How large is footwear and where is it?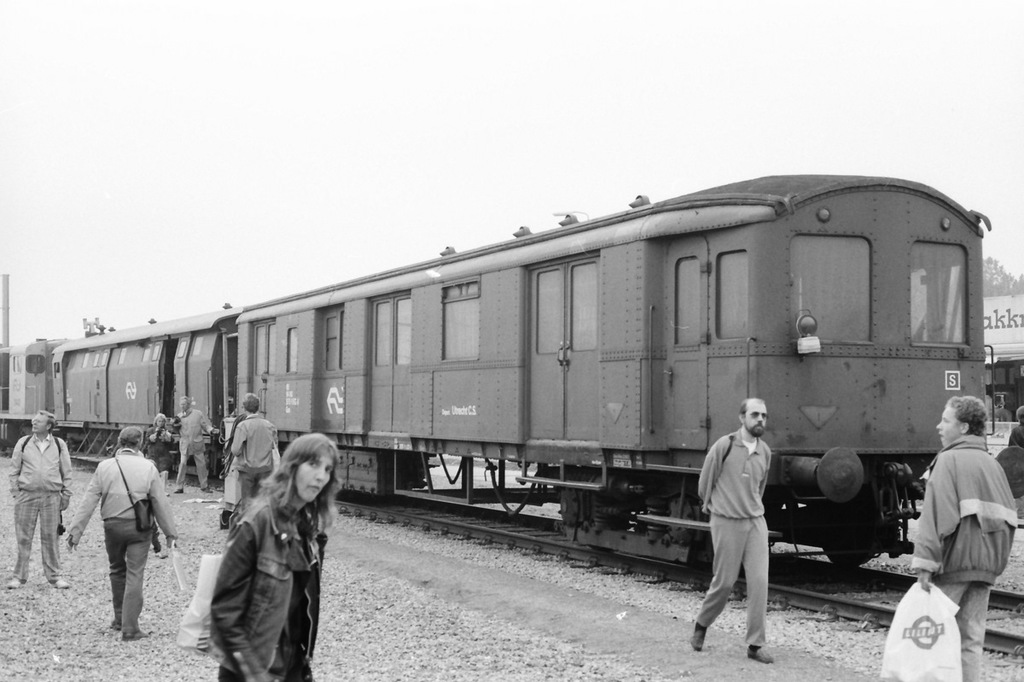
Bounding box: (x1=172, y1=483, x2=186, y2=494).
